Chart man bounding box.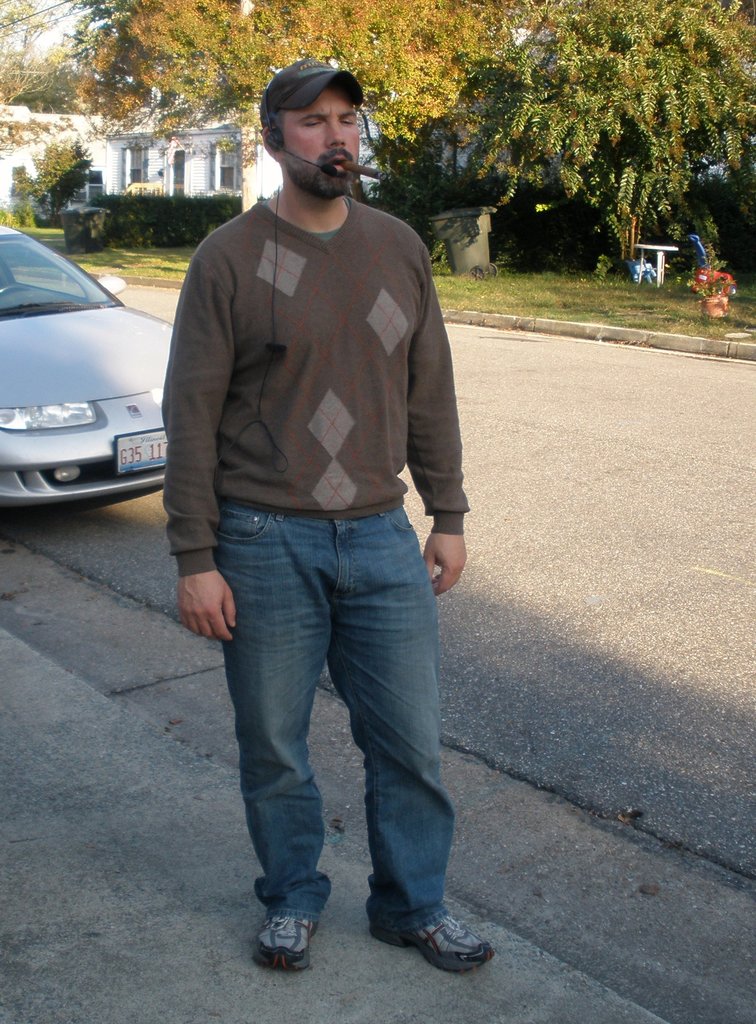
Charted: bbox=[156, 69, 484, 944].
